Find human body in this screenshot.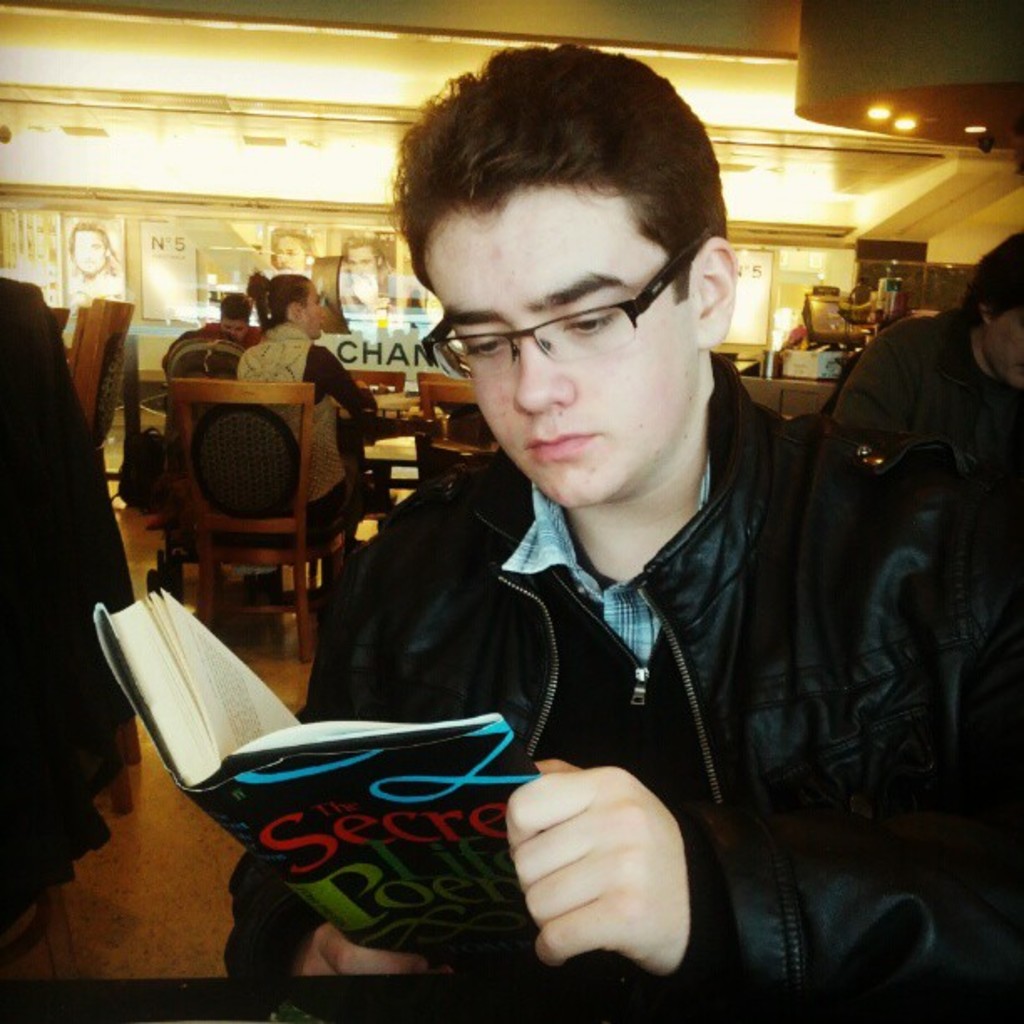
The bounding box for human body is 65,271,119,313.
